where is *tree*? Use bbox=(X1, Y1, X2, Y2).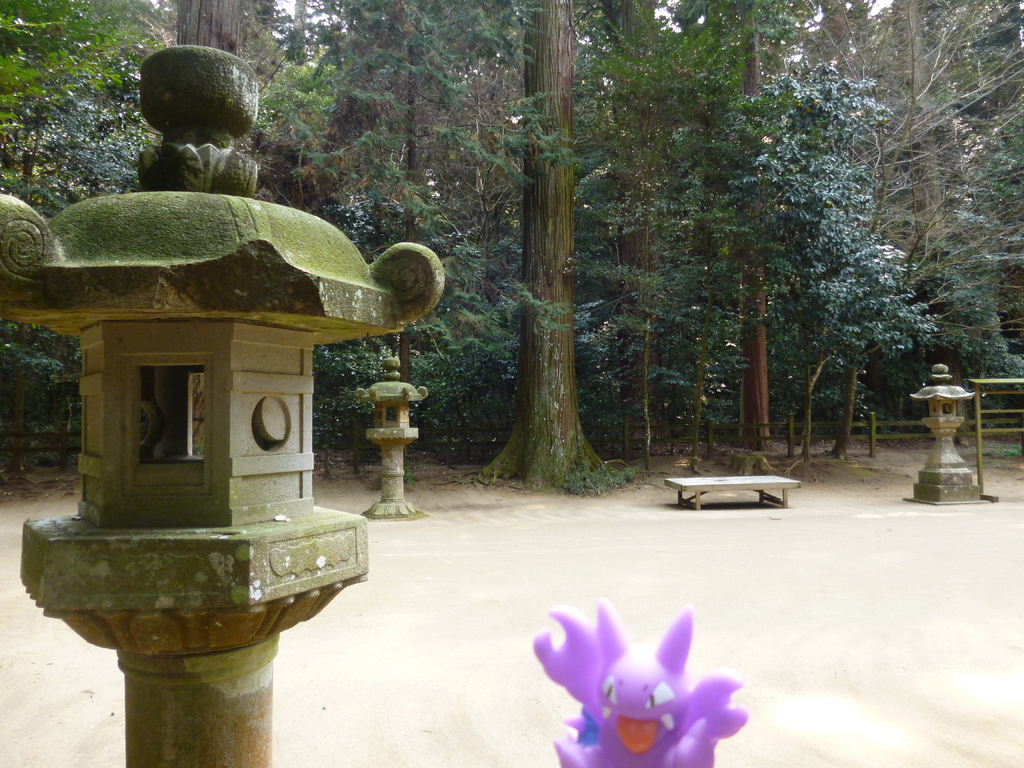
bbox=(258, 0, 512, 451).
